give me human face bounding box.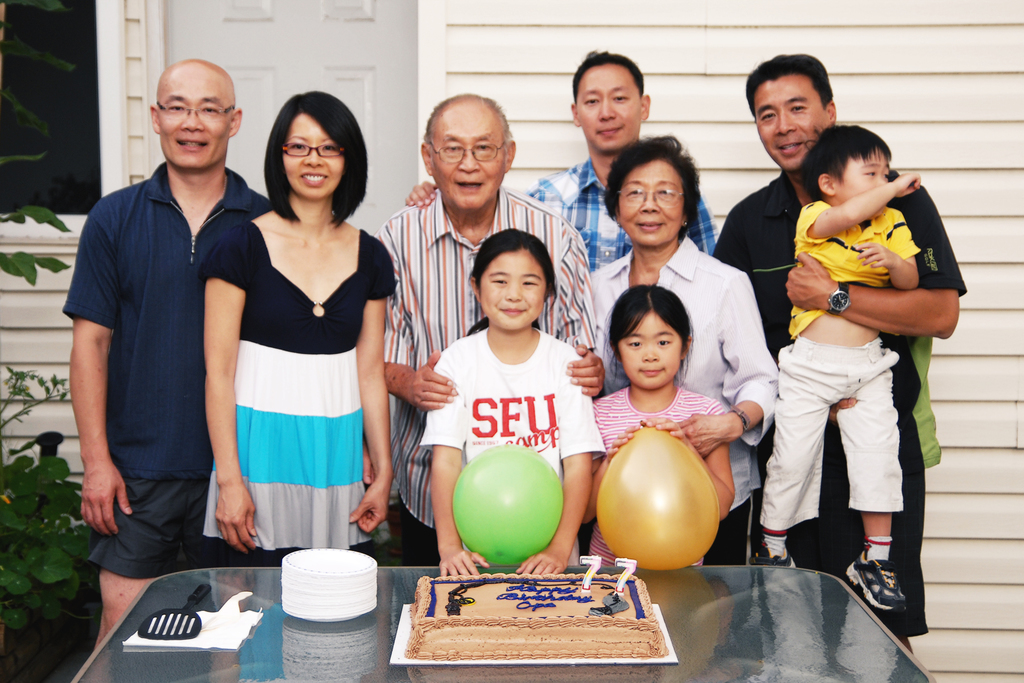
BBox(621, 161, 680, 244).
